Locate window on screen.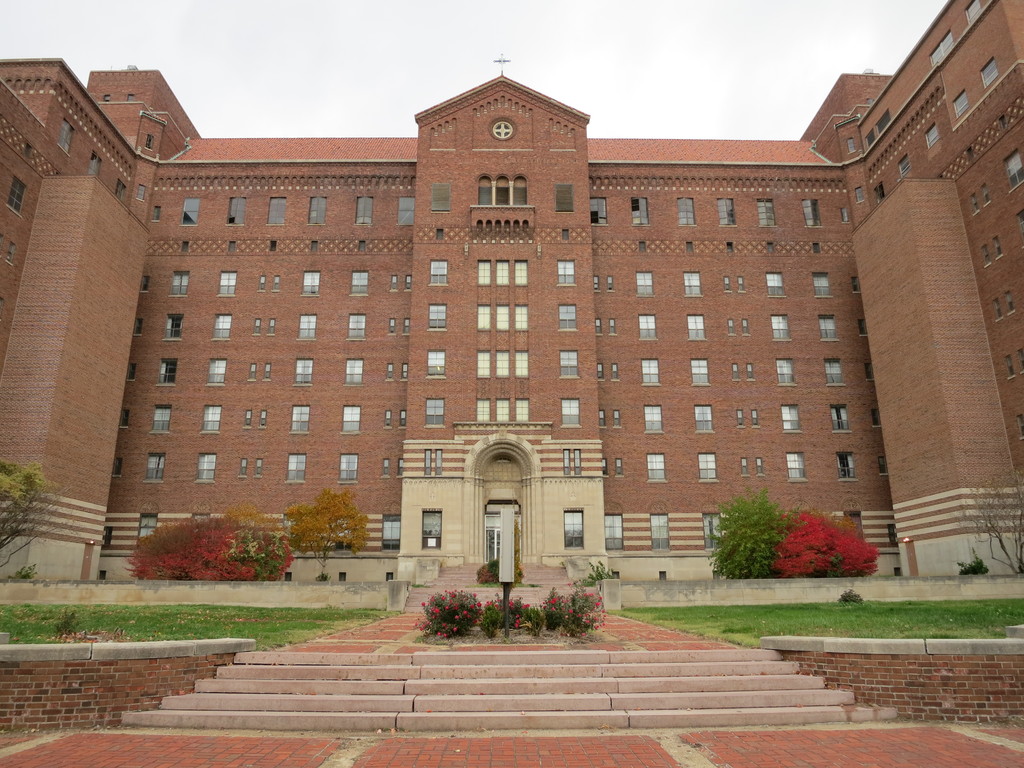
On screen at [left=207, top=358, right=230, bottom=385].
